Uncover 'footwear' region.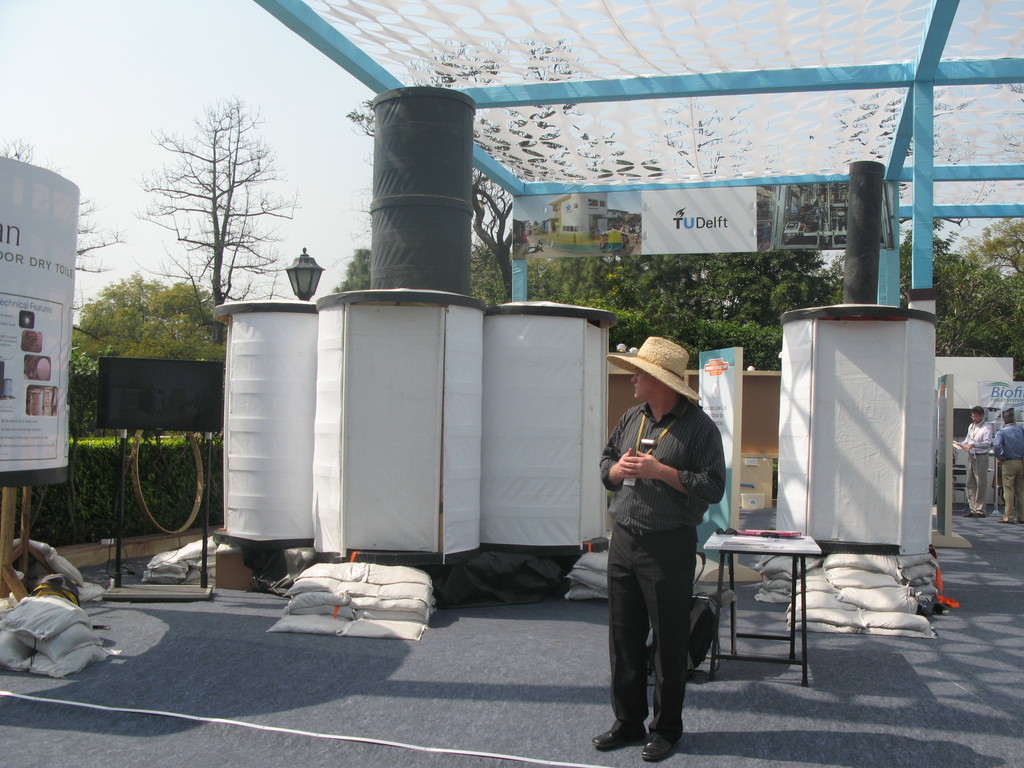
Uncovered: Rect(590, 720, 647, 751).
